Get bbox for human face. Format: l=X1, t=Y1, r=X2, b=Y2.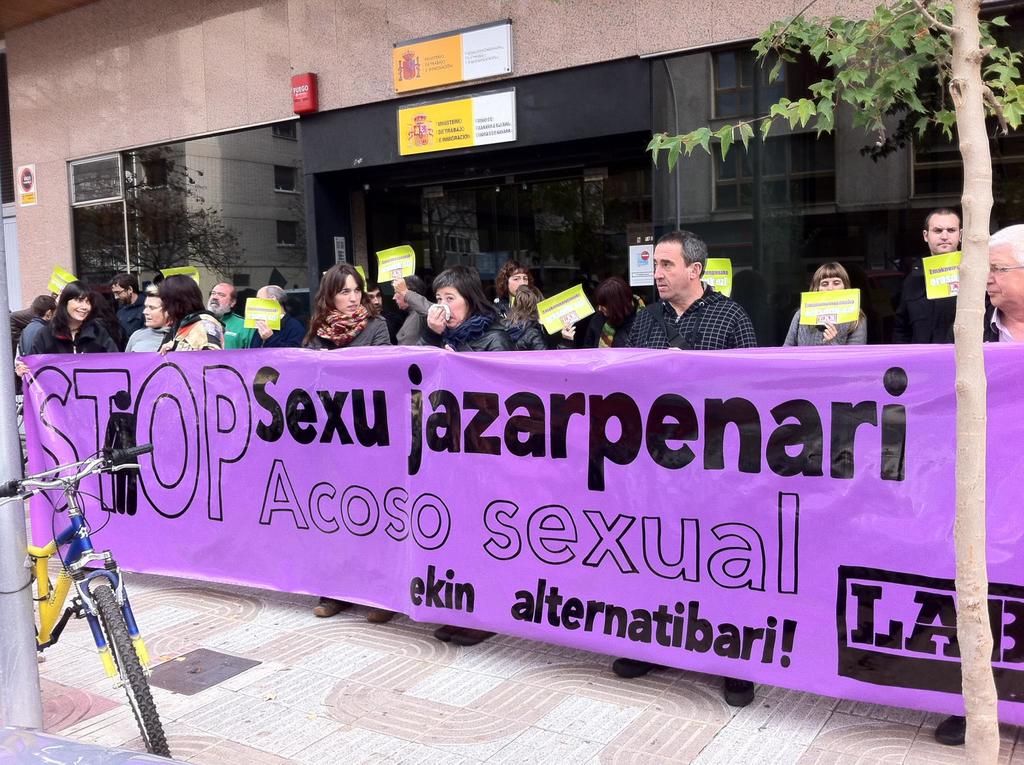
l=654, t=244, r=691, b=300.
